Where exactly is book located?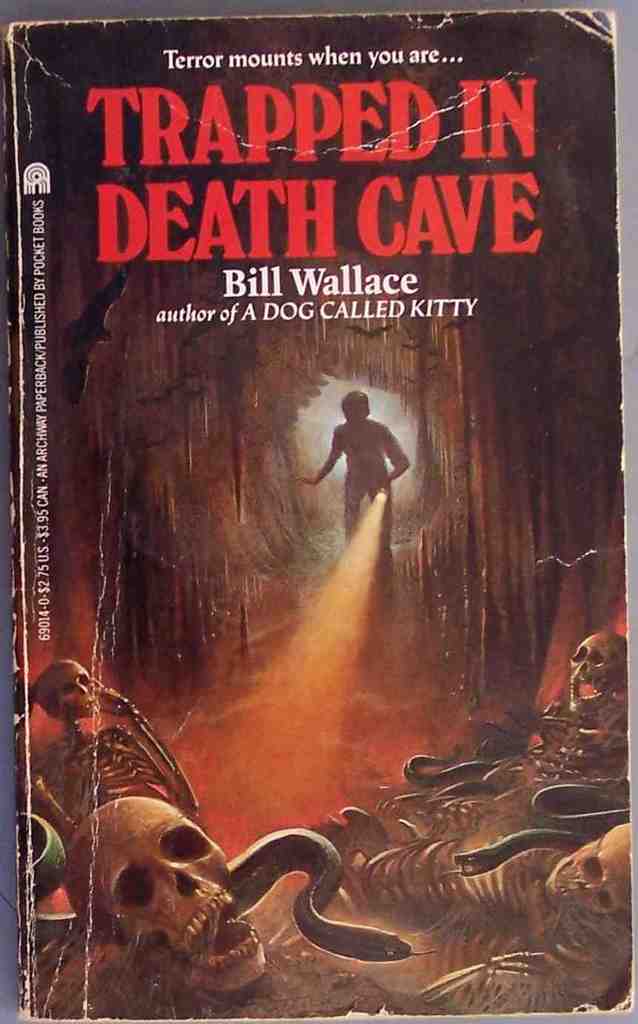
Its bounding box is locate(10, 0, 635, 957).
